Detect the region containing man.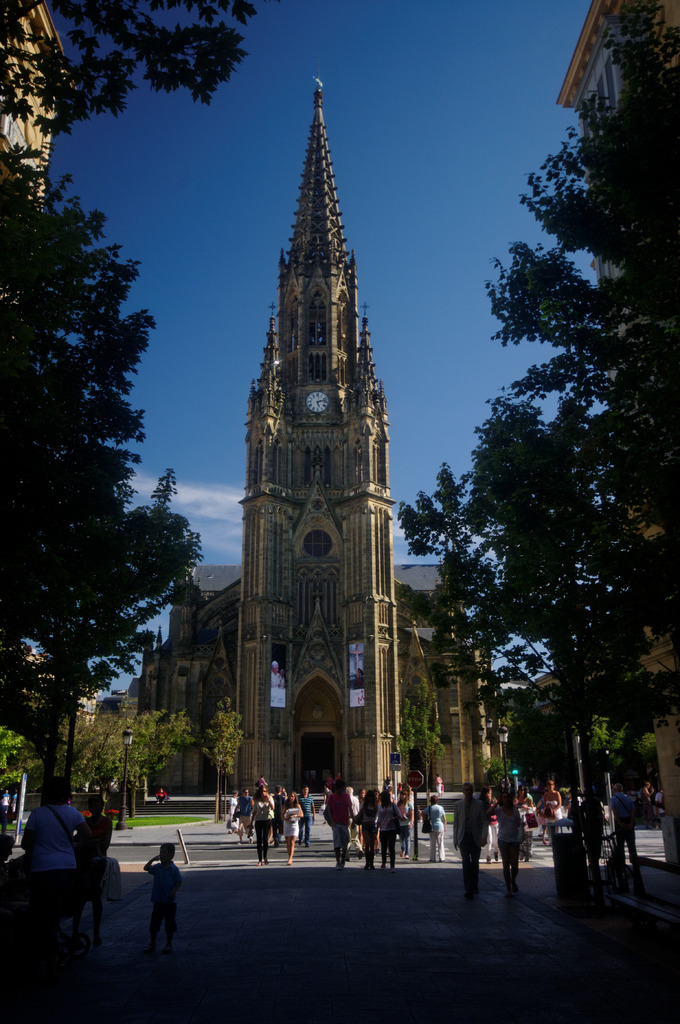
BBox(327, 780, 357, 869).
